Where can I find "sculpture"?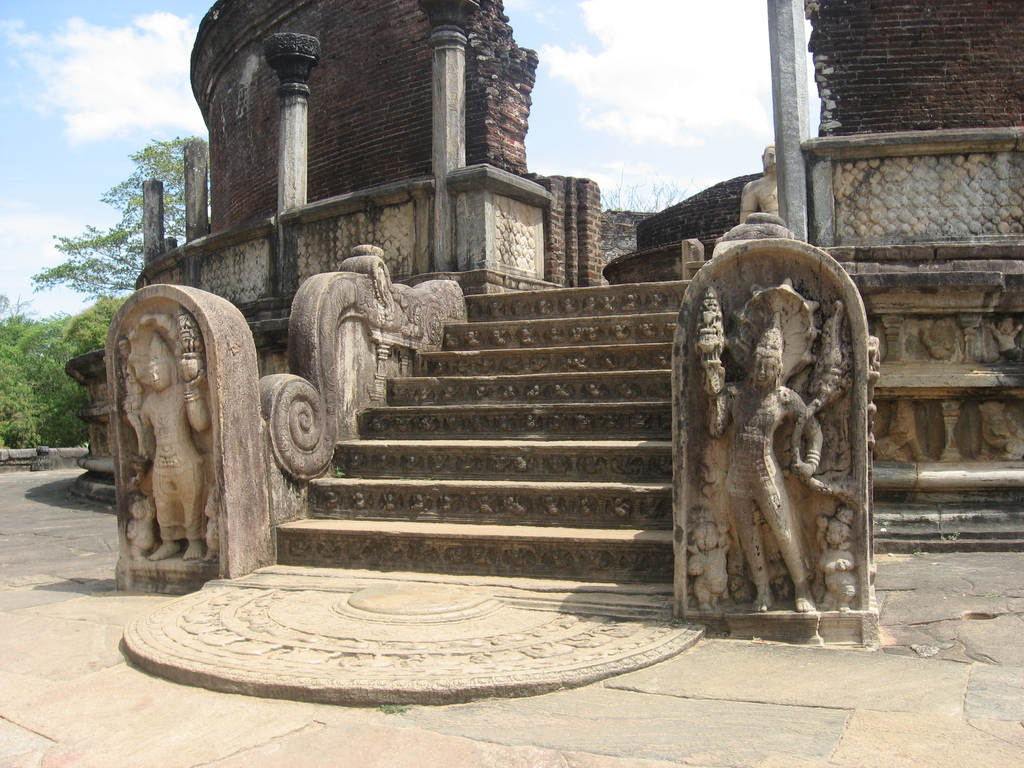
You can find it at bbox(444, 413, 460, 430).
